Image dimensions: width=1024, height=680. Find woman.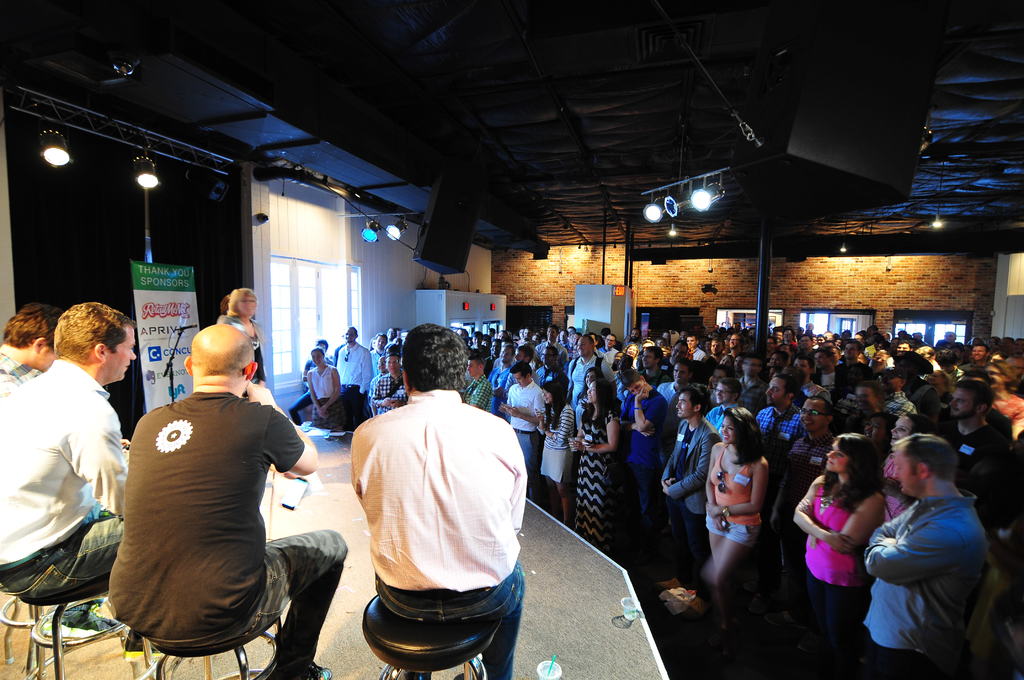
{"left": 883, "top": 410, "right": 941, "bottom": 539}.
